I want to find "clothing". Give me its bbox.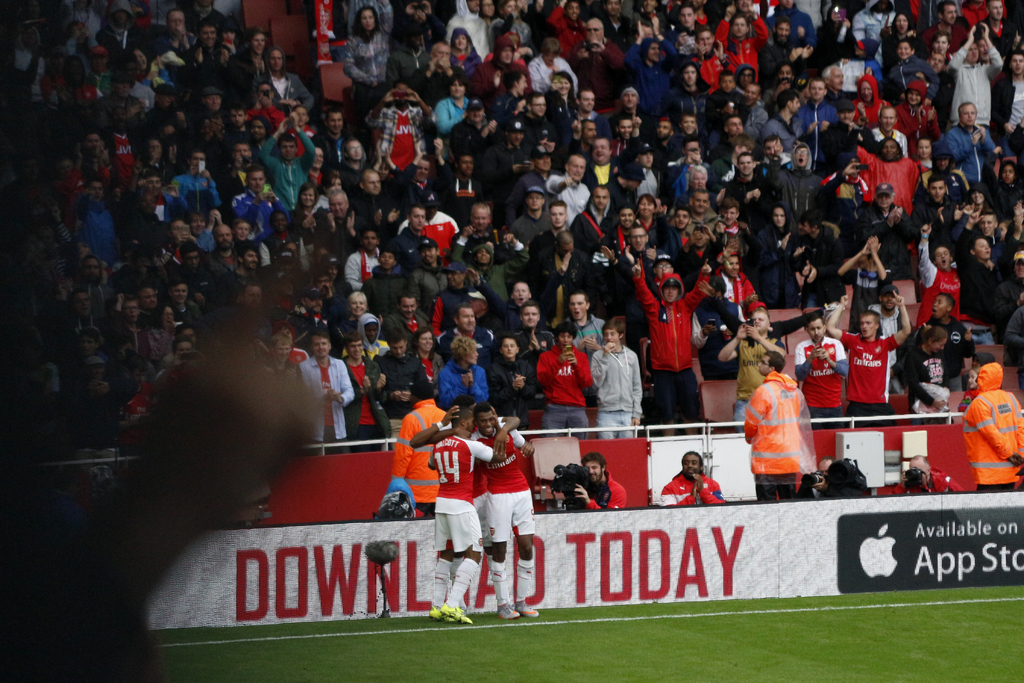
Rect(364, 339, 436, 422).
